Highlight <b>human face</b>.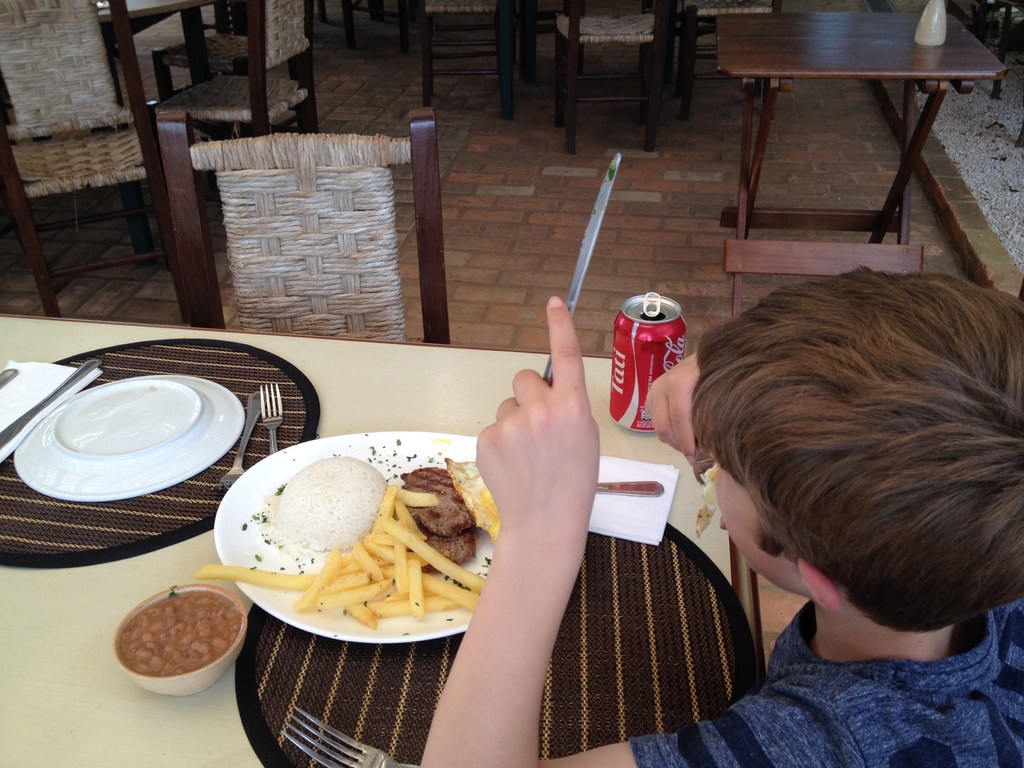
Highlighted region: (717, 465, 762, 570).
